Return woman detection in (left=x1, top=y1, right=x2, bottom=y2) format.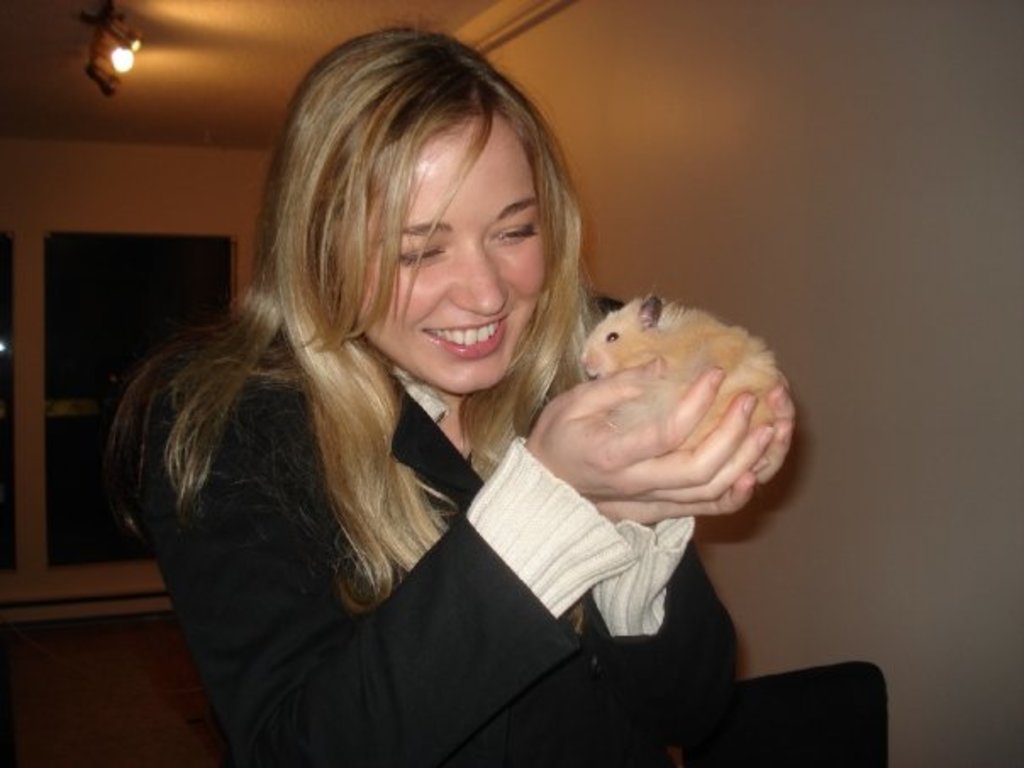
(left=97, top=32, right=698, bottom=767).
